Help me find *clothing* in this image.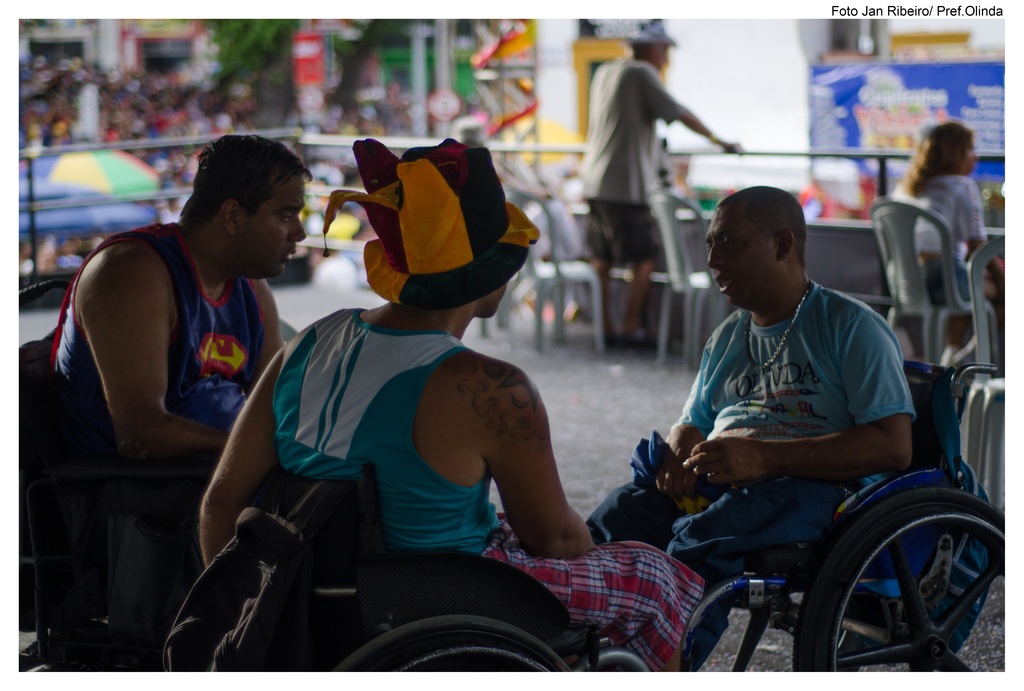
Found it: region(582, 55, 687, 263).
